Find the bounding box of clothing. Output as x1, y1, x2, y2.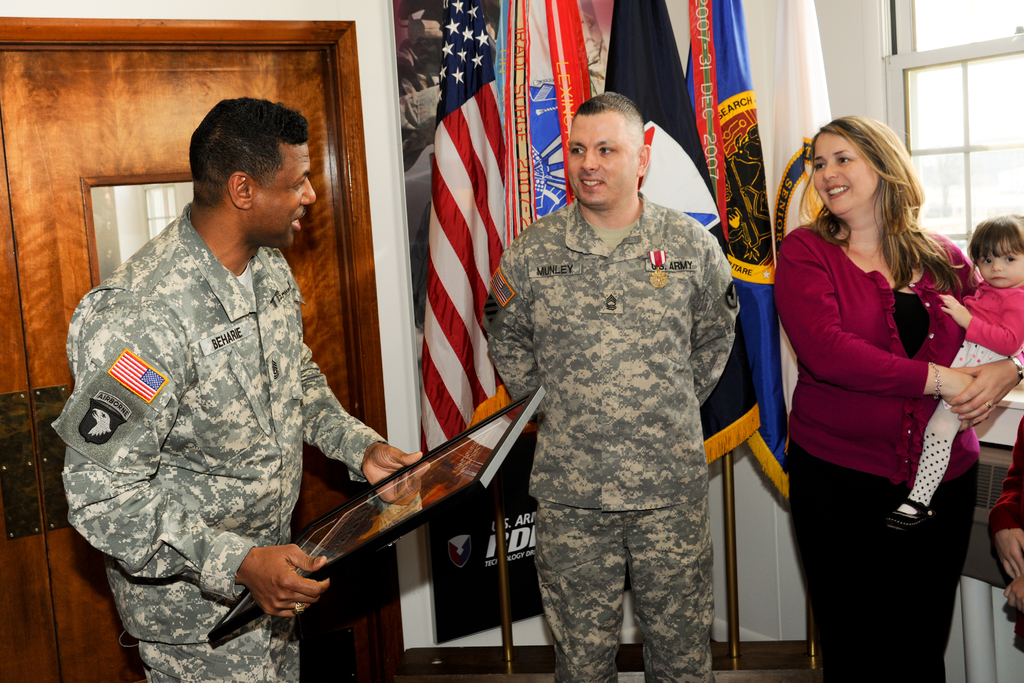
479, 199, 742, 682.
